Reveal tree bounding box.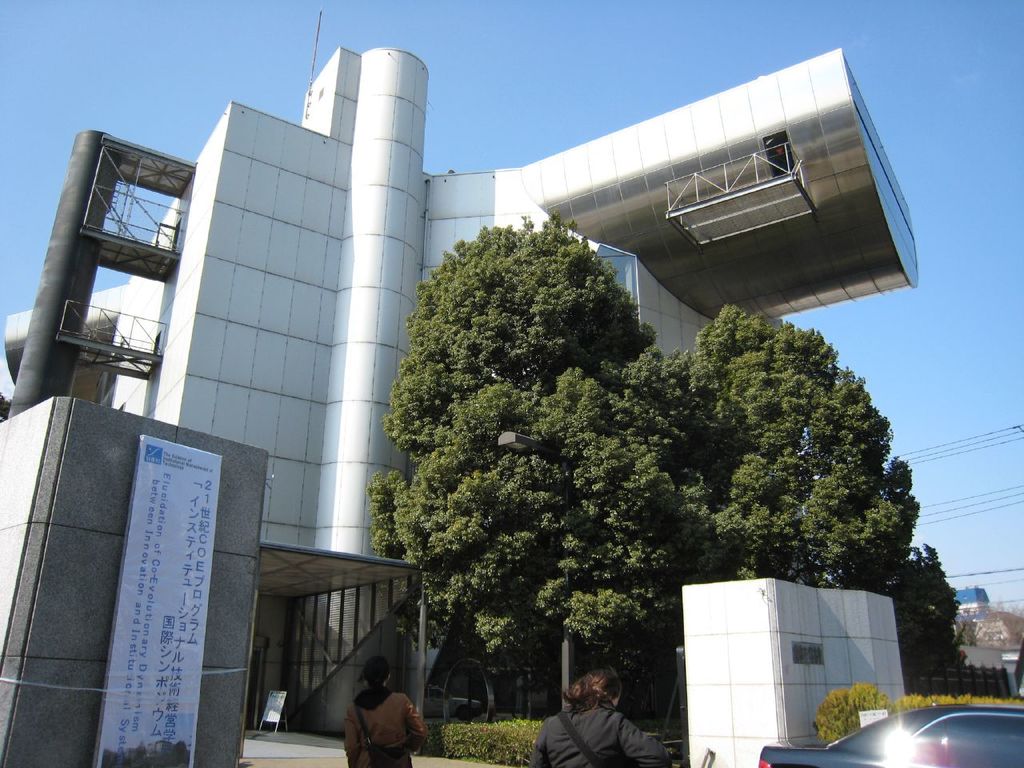
Revealed: BBox(895, 534, 995, 713).
